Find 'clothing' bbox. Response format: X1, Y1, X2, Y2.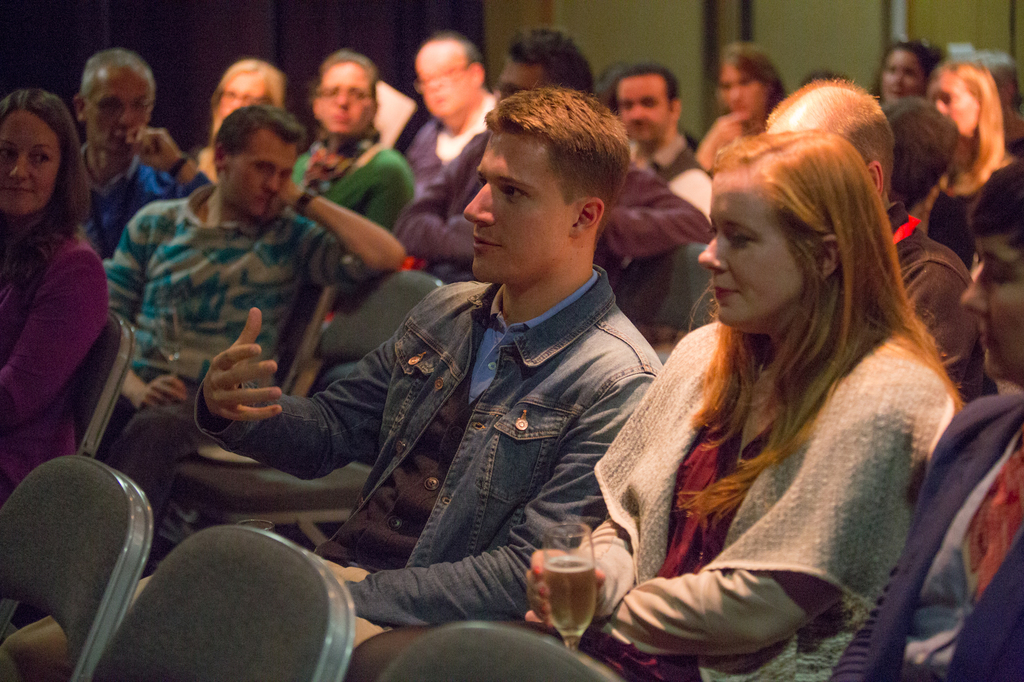
397, 122, 499, 265.
